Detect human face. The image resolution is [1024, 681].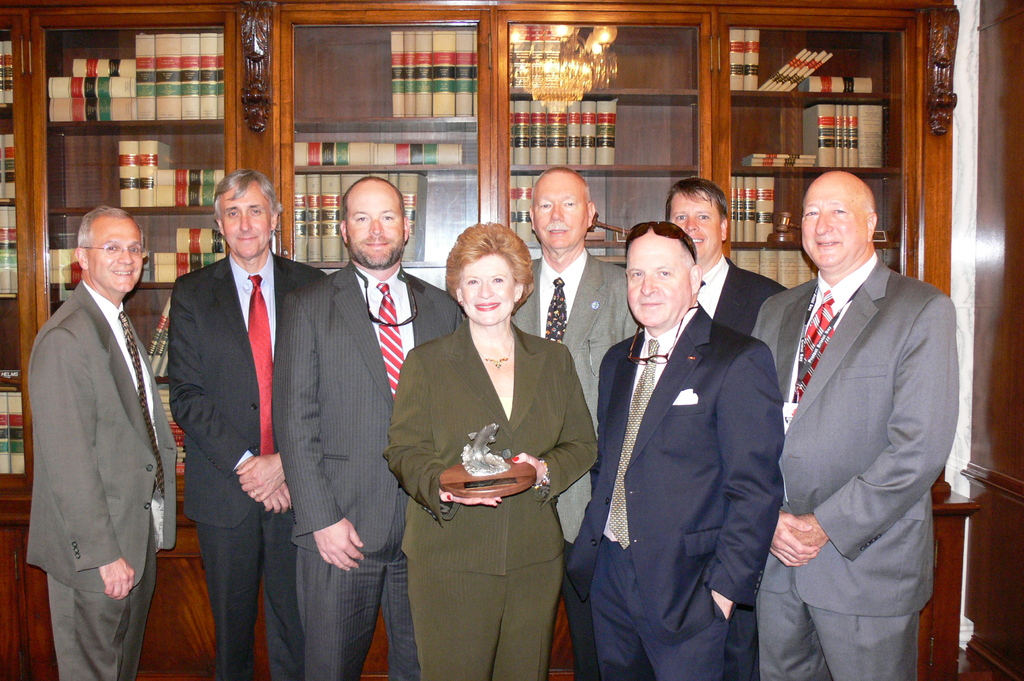
[x1=627, y1=239, x2=693, y2=334].
